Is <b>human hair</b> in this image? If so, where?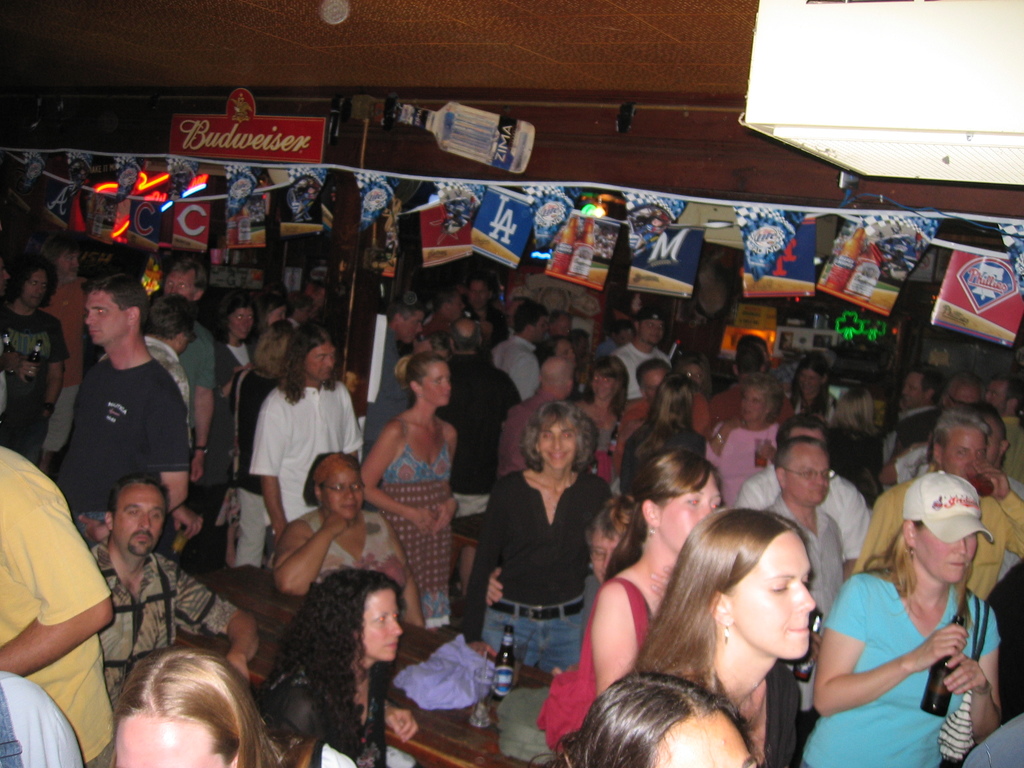
Yes, at [141,291,196,341].
